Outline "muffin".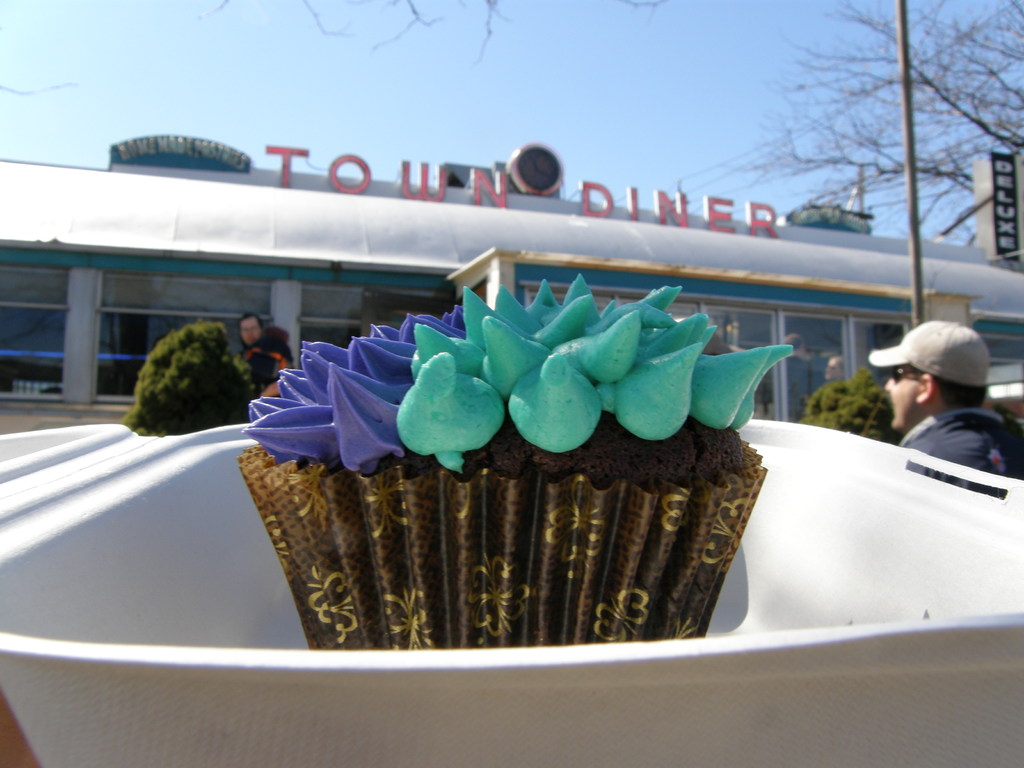
Outline: {"x1": 210, "y1": 276, "x2": 801, "y2": 652}.
